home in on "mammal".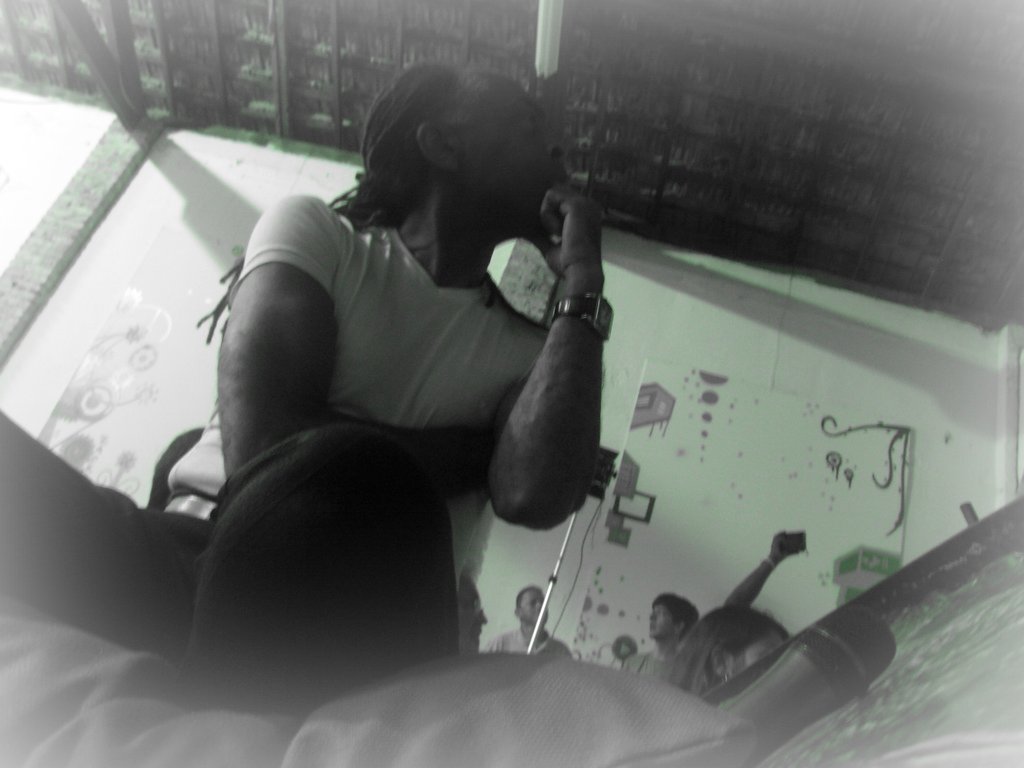
Homed in at [724, 529, 806, 610].
